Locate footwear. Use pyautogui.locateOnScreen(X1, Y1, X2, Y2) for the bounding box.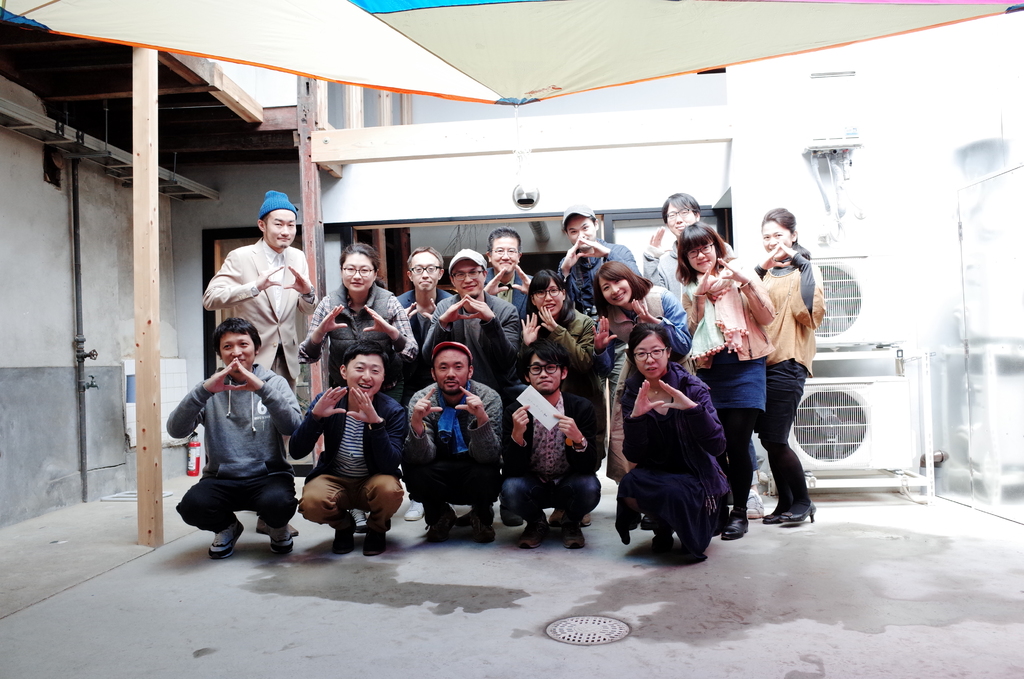
pyautogui.locateOnScreen(745, 486, 764, 520).
